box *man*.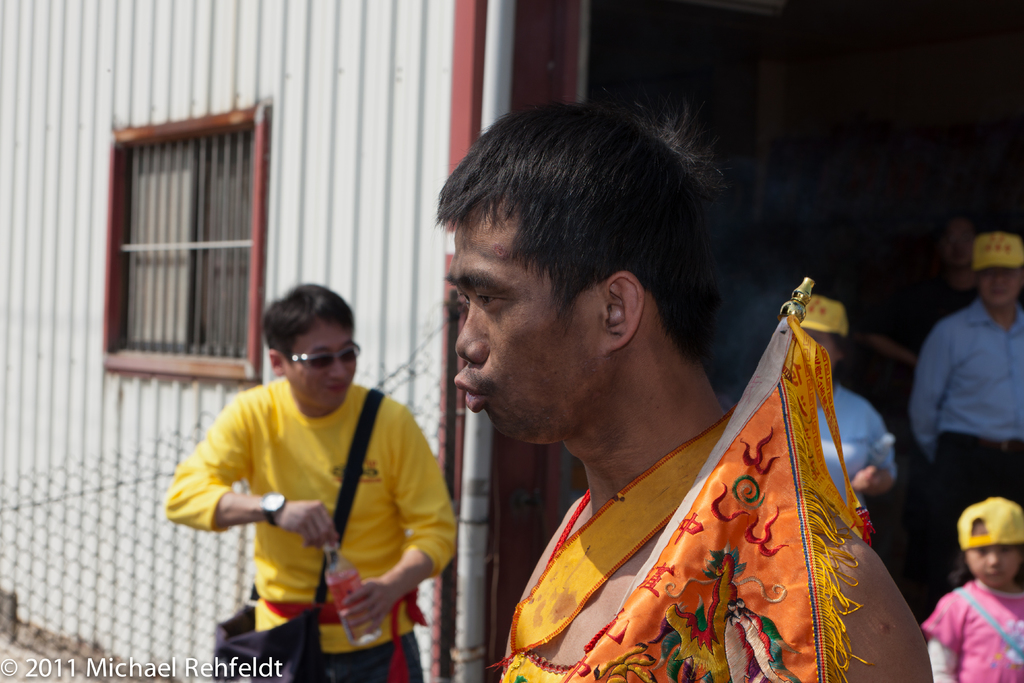
l=435, t=101, r=934, b=682.
